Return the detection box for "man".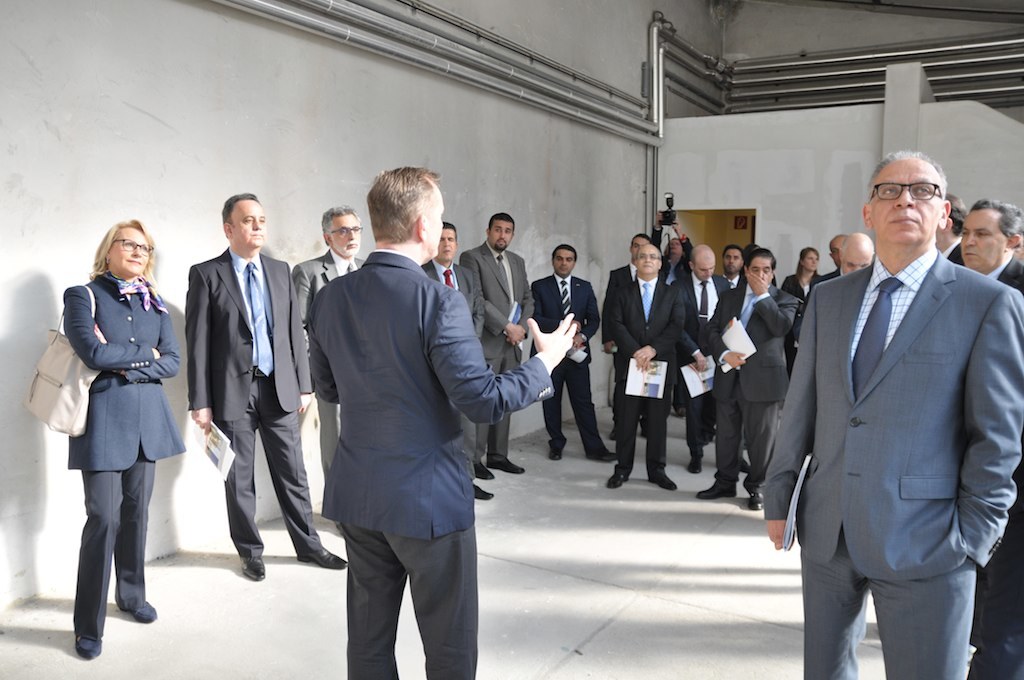
<box>183,191,349,584</box>.
